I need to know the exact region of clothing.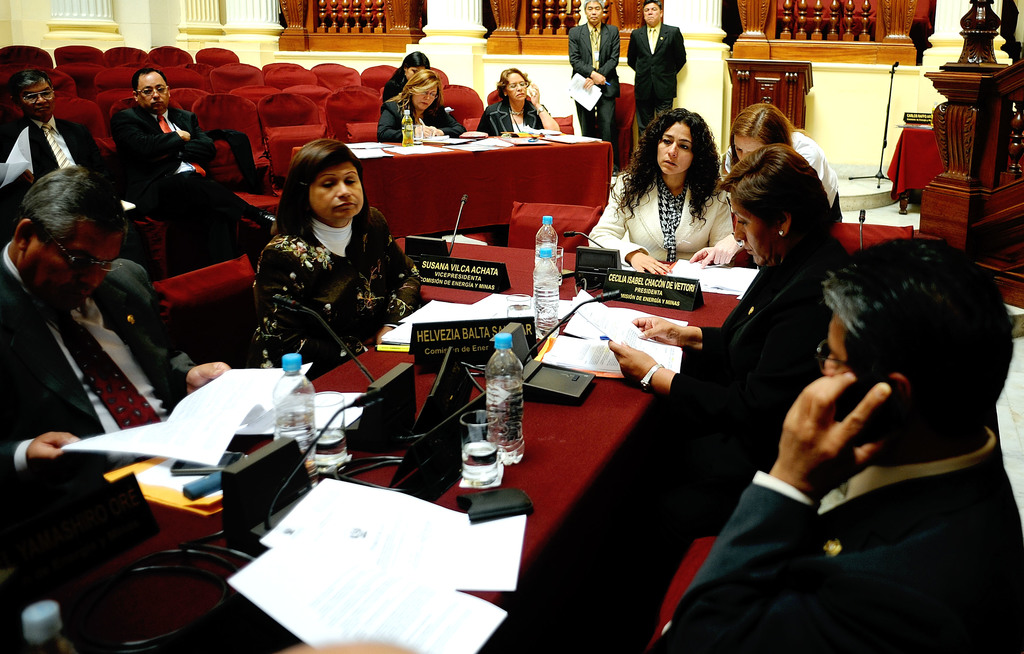
Region: locate(584, 168, 739, 266).
